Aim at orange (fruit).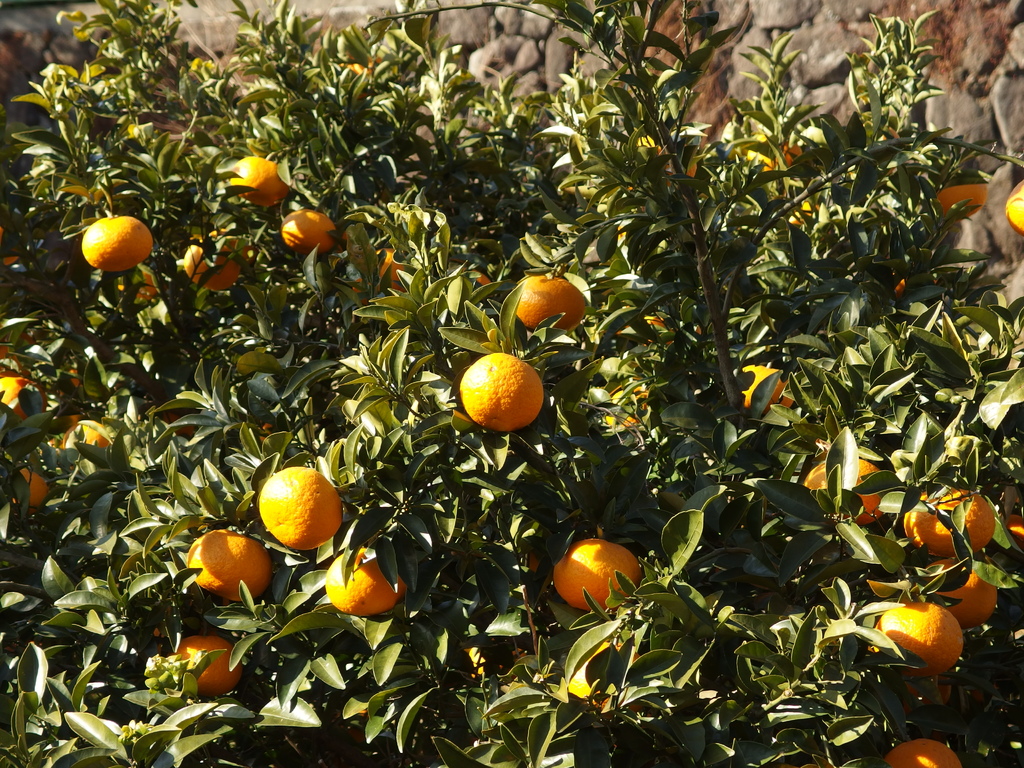
Aimed at {"left": 509, "top": 276, "right": 588, "bottom": 327}.
